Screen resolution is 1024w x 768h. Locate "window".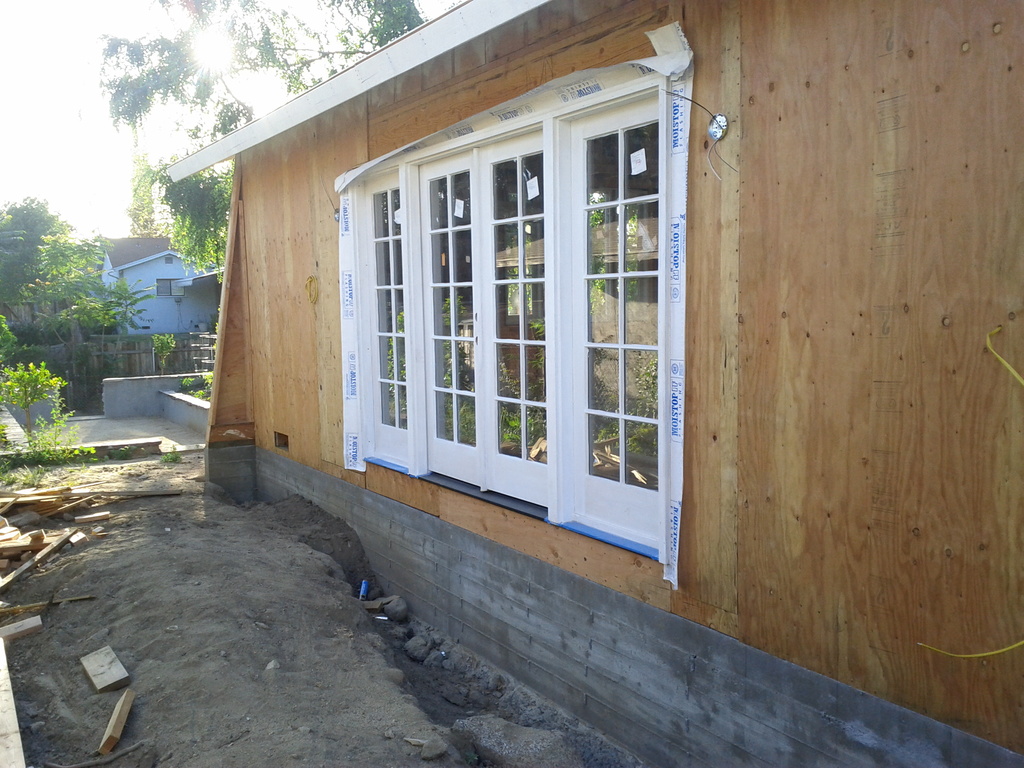
bbox(324, 45, 698, 515).
